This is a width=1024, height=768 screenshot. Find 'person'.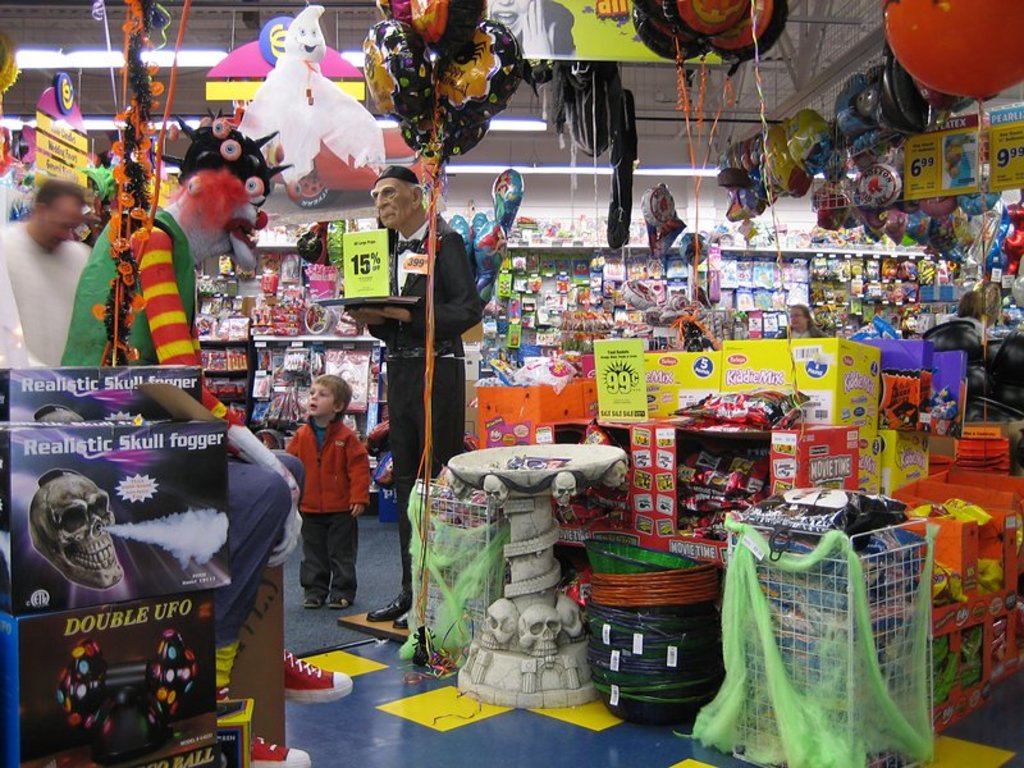
Bounding box: [left=950, top=288, right=986, bottom=323].
